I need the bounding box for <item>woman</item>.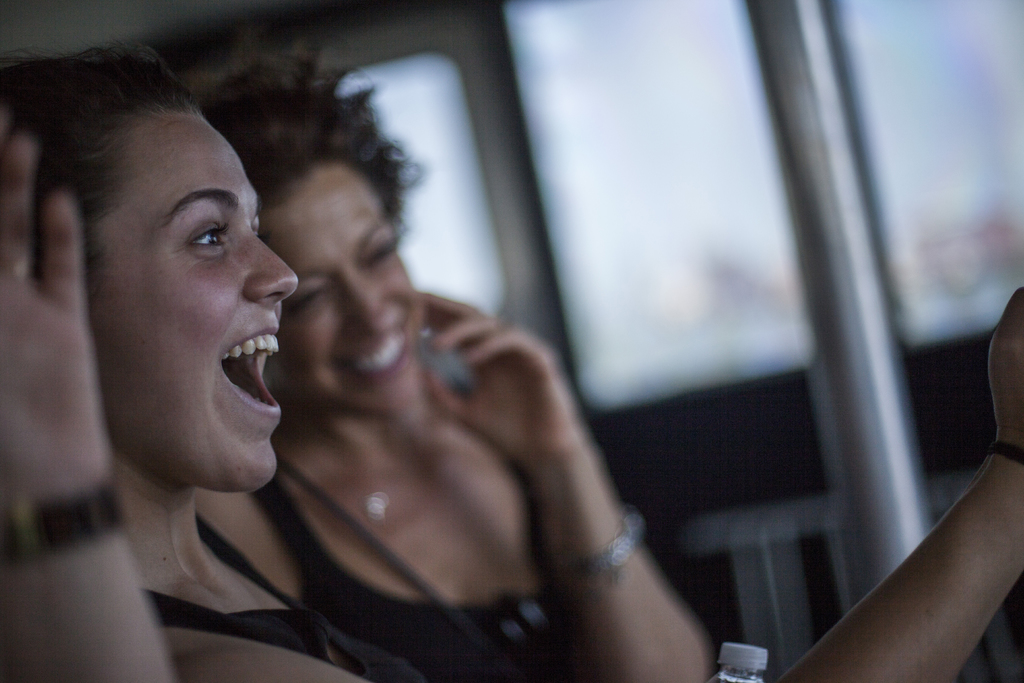
Here it is: left=191, top=51, right=1023, bottom=682.
